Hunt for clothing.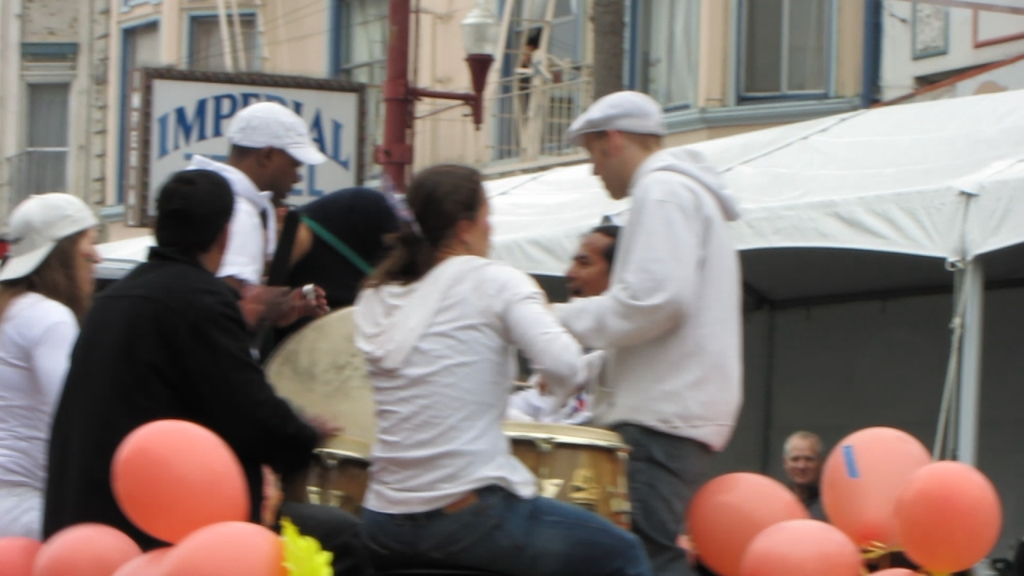
Hunted down at <box>0,289,80,543</box>.
